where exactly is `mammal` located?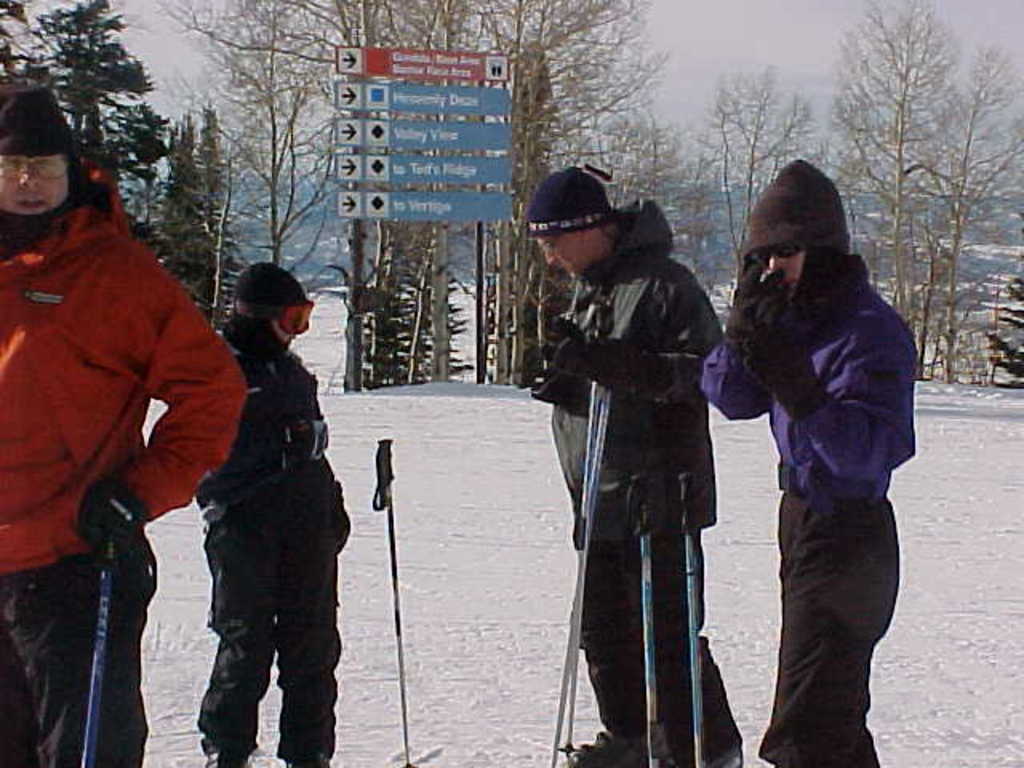
Its bounding box is 514,163,749,766.
